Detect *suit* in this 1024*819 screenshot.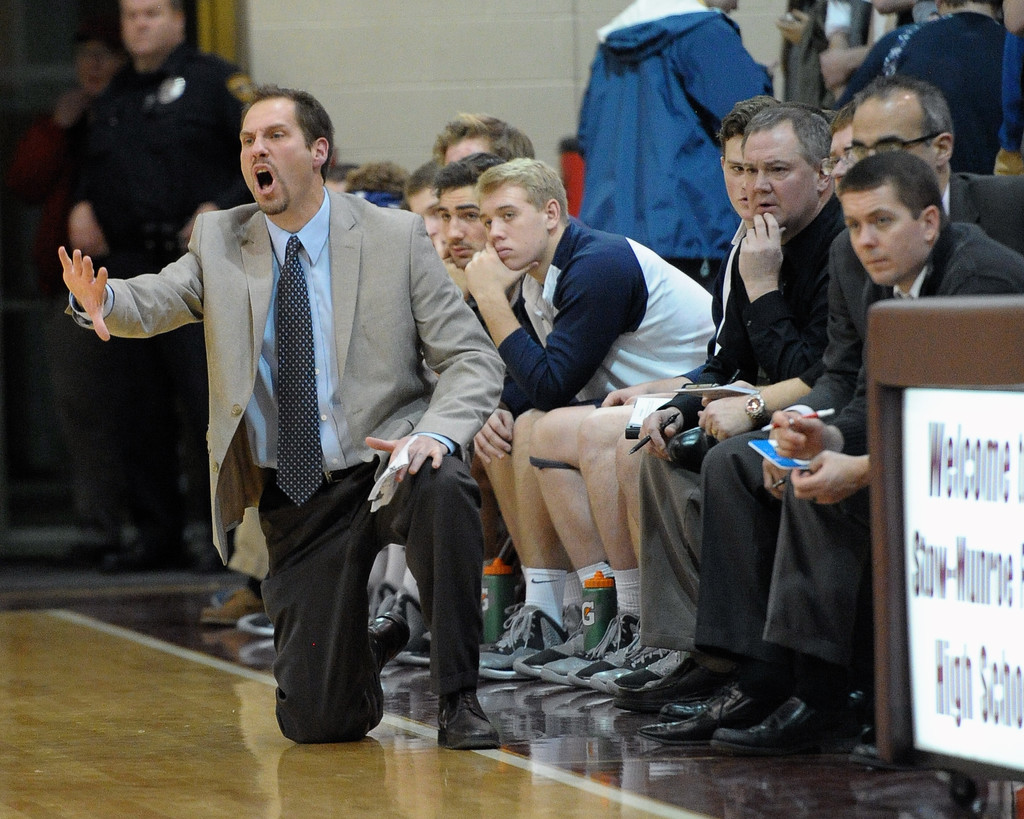
Detection: <bbox>90, 117, 482, 726</bbox>.
